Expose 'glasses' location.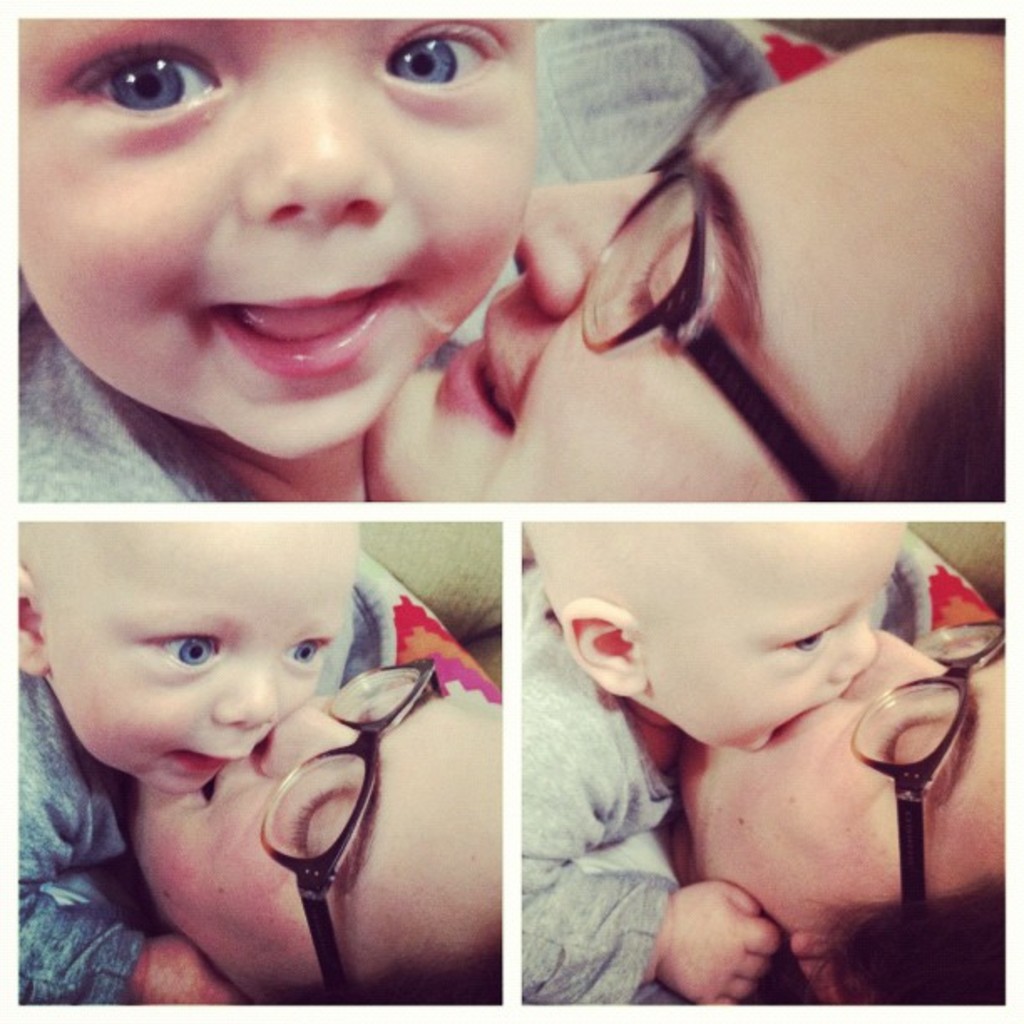
Exposed at [850,621,1011,1007].
